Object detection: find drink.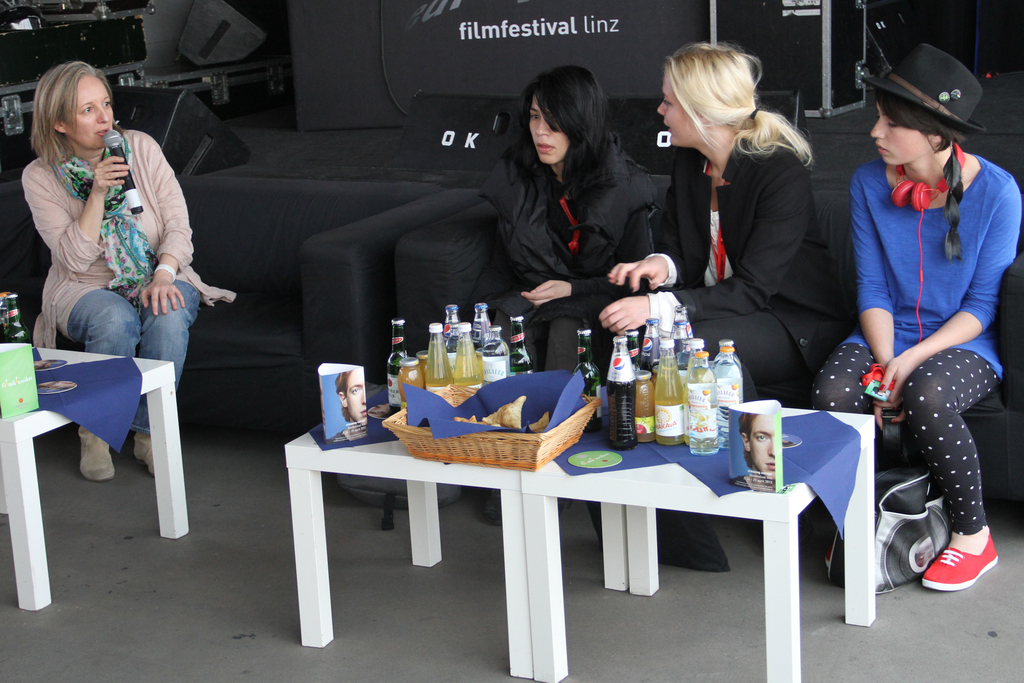
386,352,401,414.
